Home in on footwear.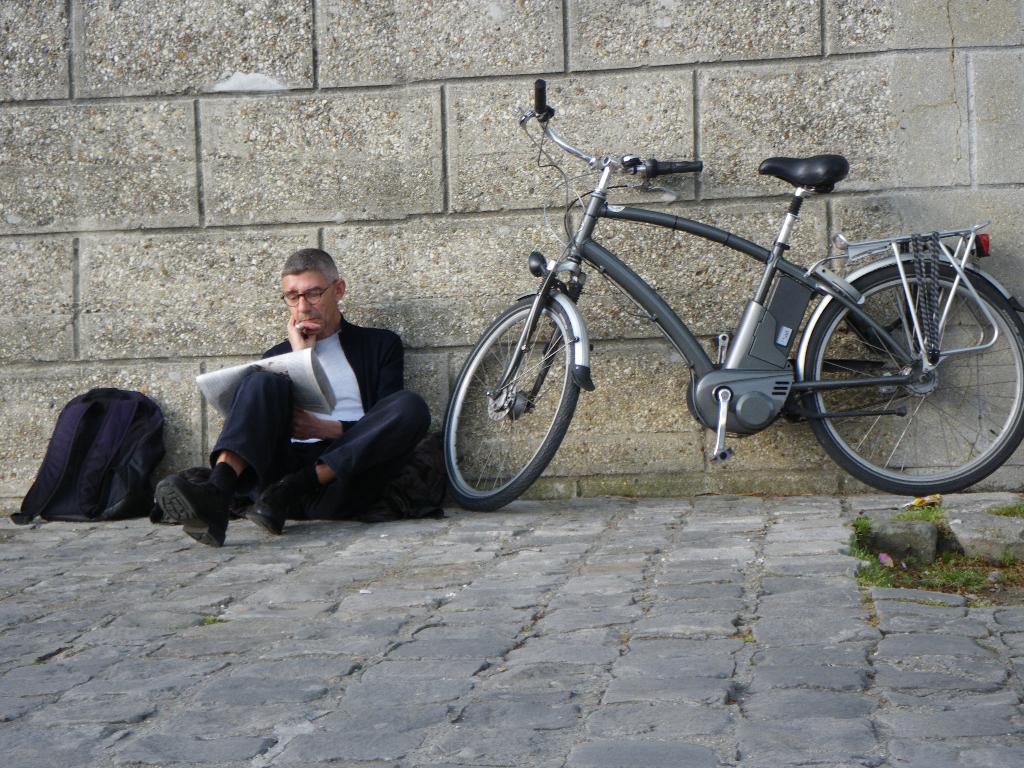
Homed in at [152,457,246,539].
